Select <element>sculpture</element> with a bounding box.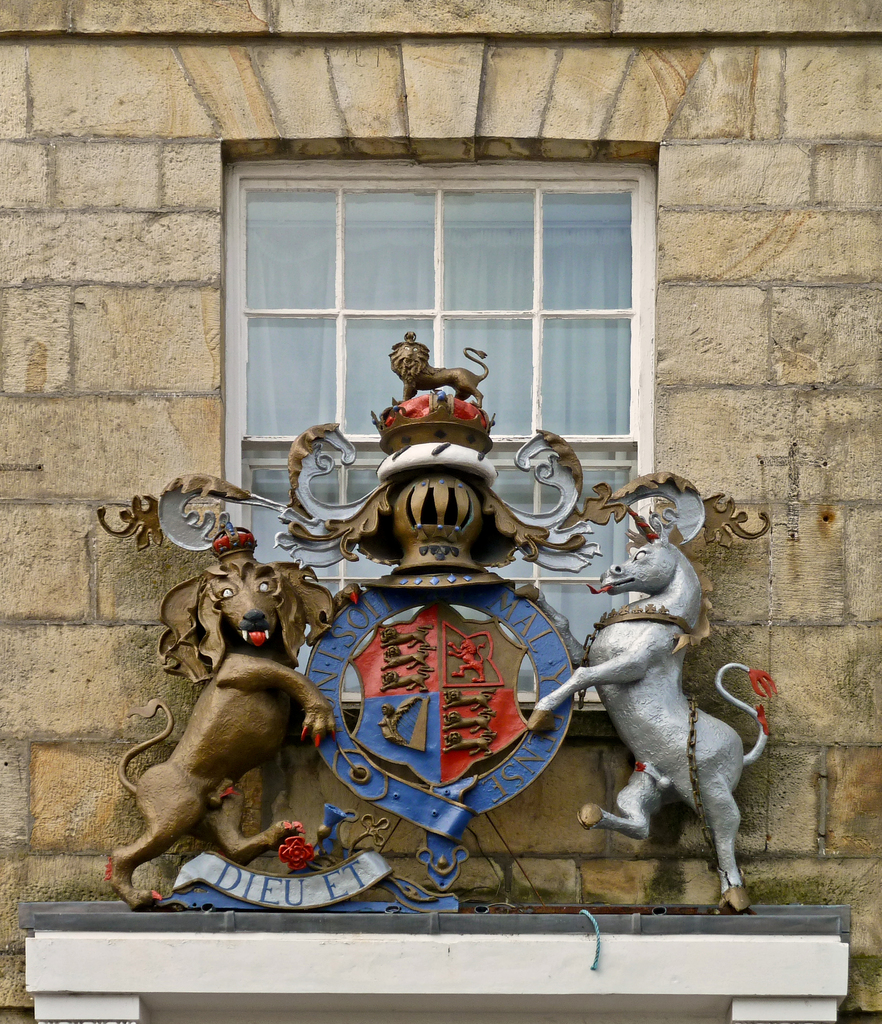
box(80, 514, 354, 923).
